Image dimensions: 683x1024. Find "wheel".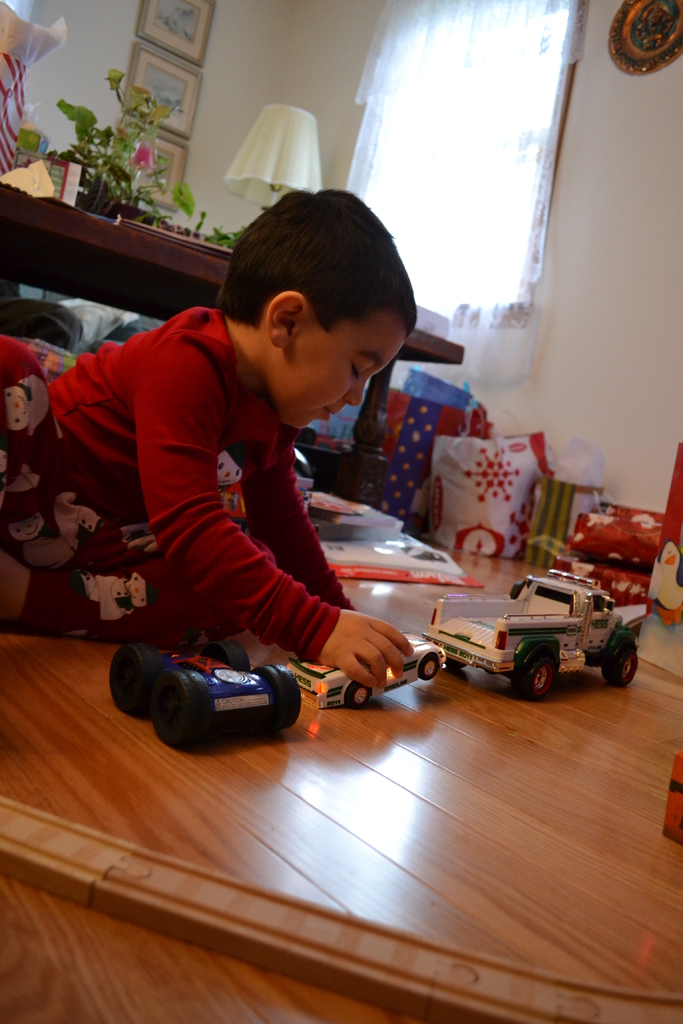
<bbox>151, 664, 215, 745</bbox>.
